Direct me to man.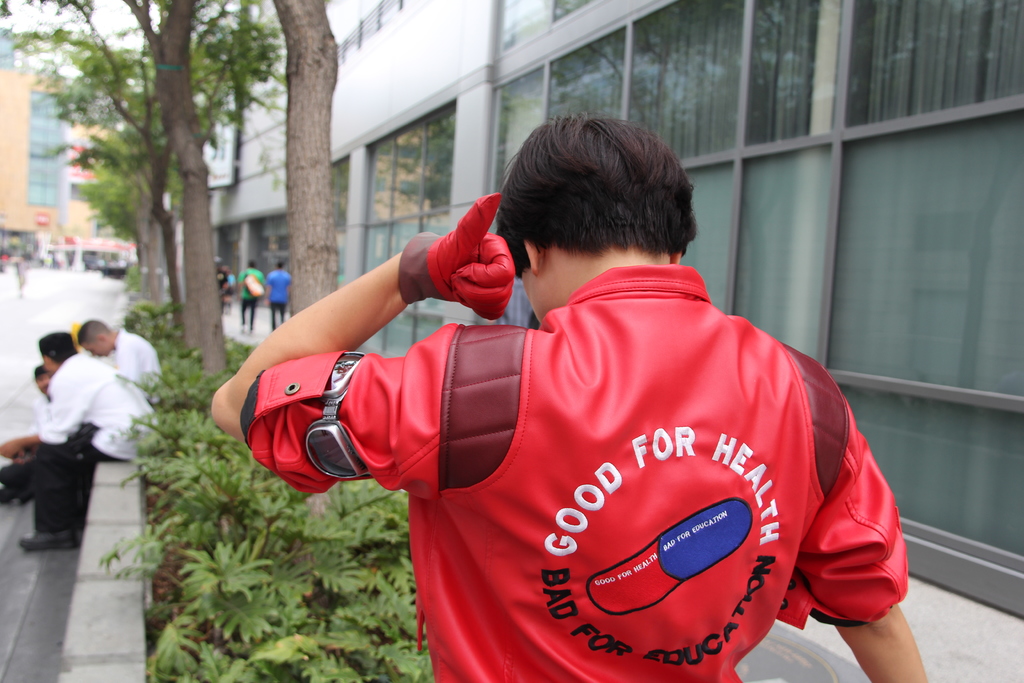
Direction: [216,109,957,681].
